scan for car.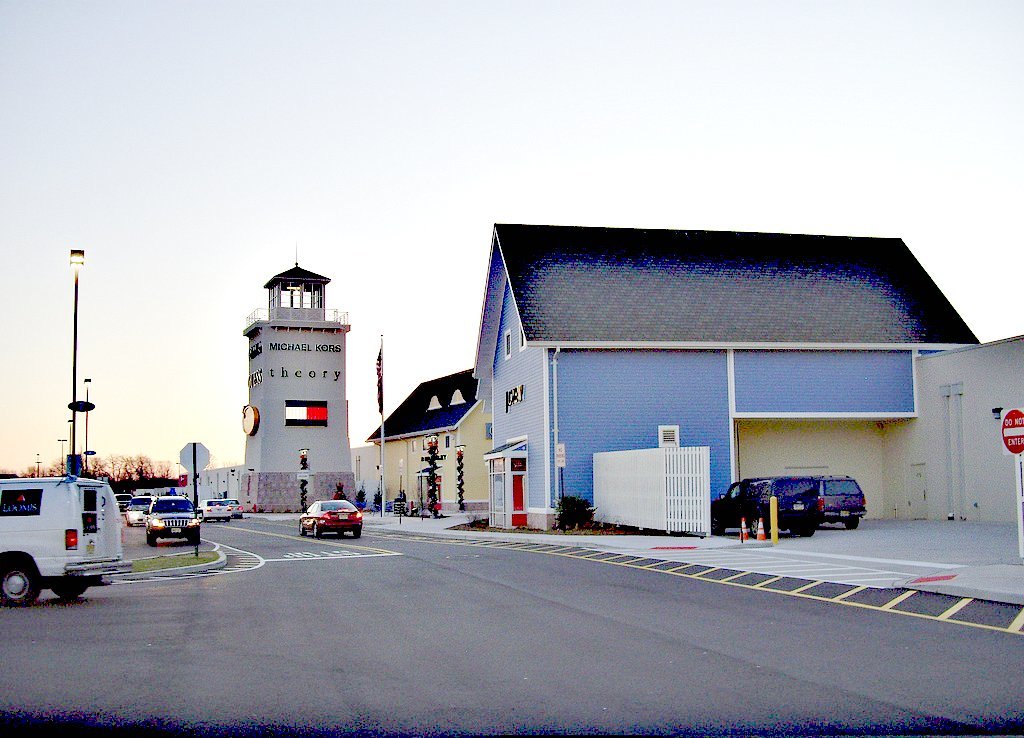
Scan result: (149,495,204,542).
